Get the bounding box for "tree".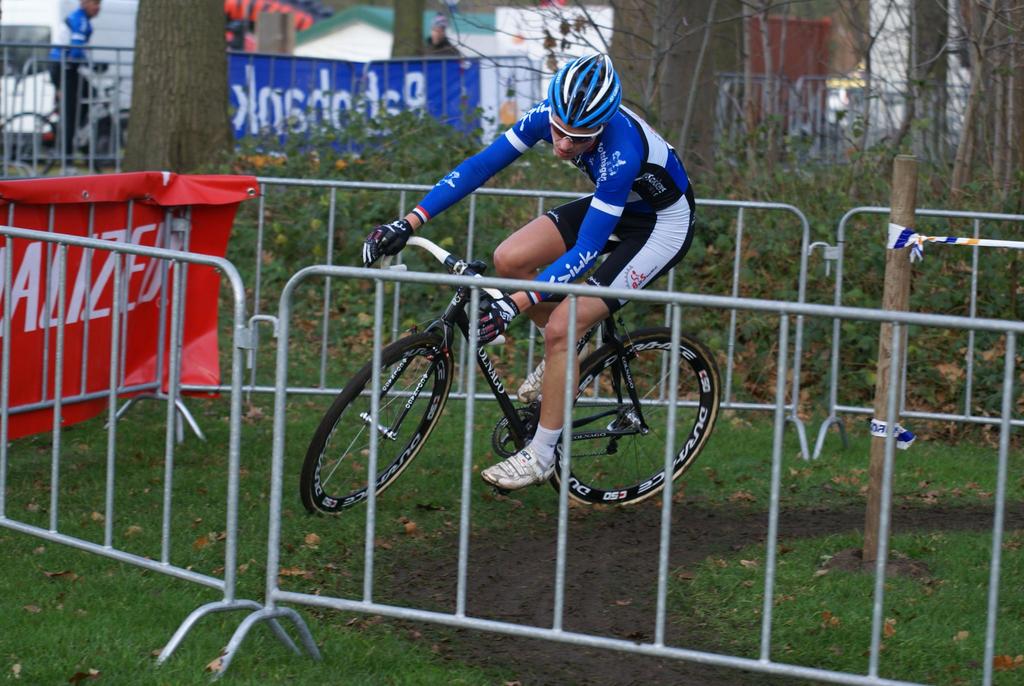
BBox(388, 0, 430, 68).
